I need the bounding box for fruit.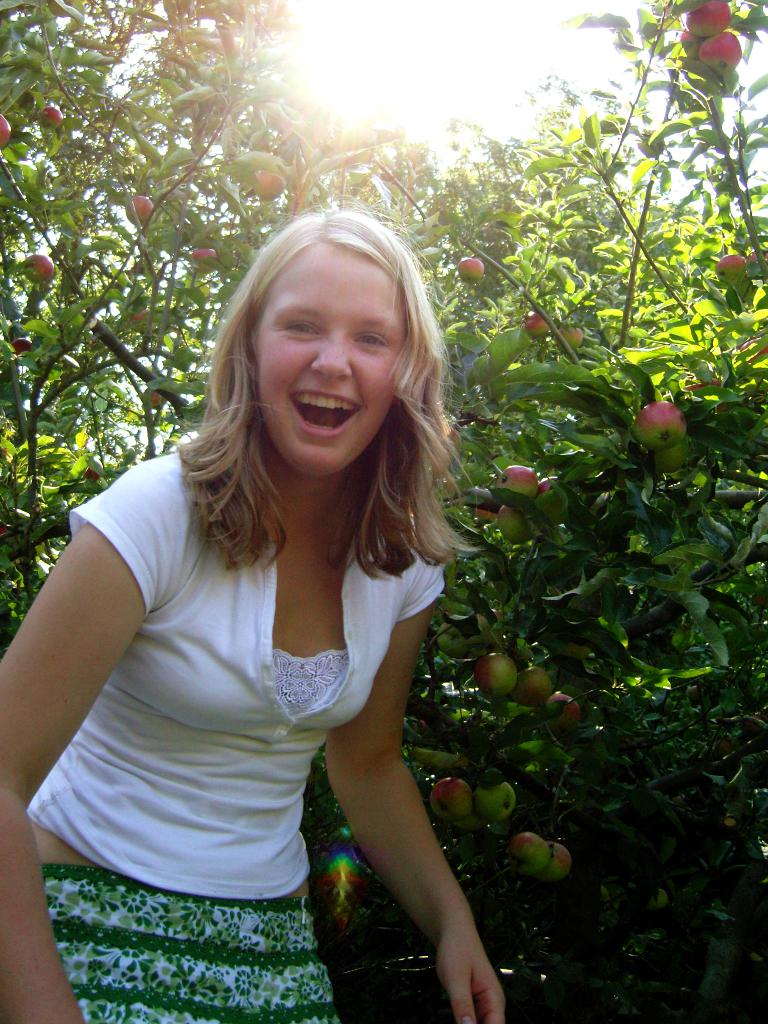
Here it is: bbox=[472, 605, 509, 638].
